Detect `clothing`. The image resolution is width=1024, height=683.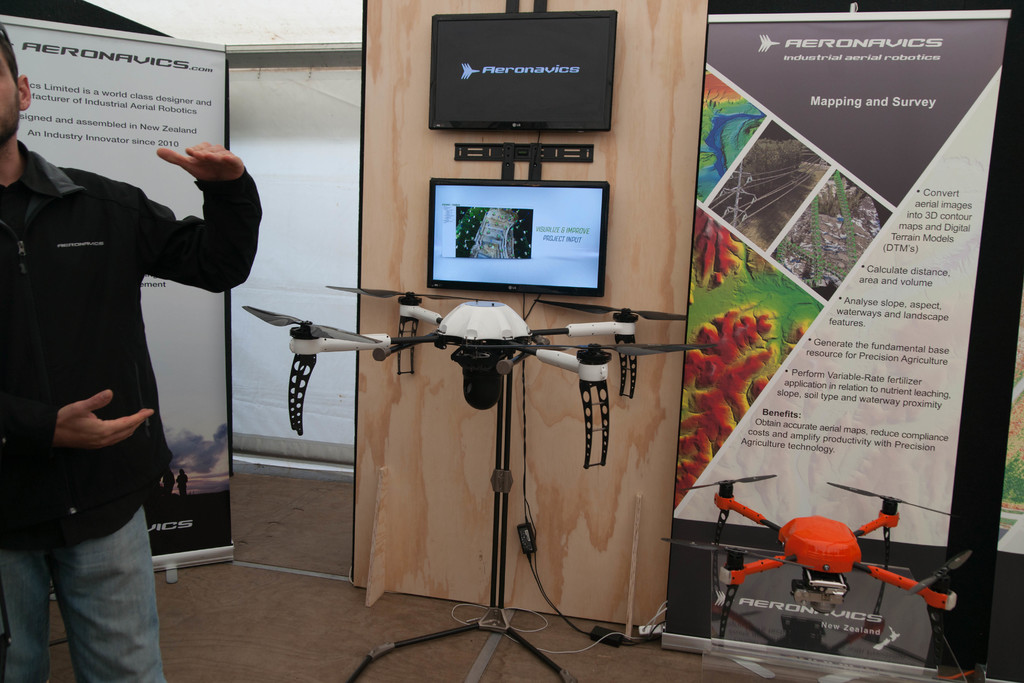
BBox(0, 138, 261, 679).
